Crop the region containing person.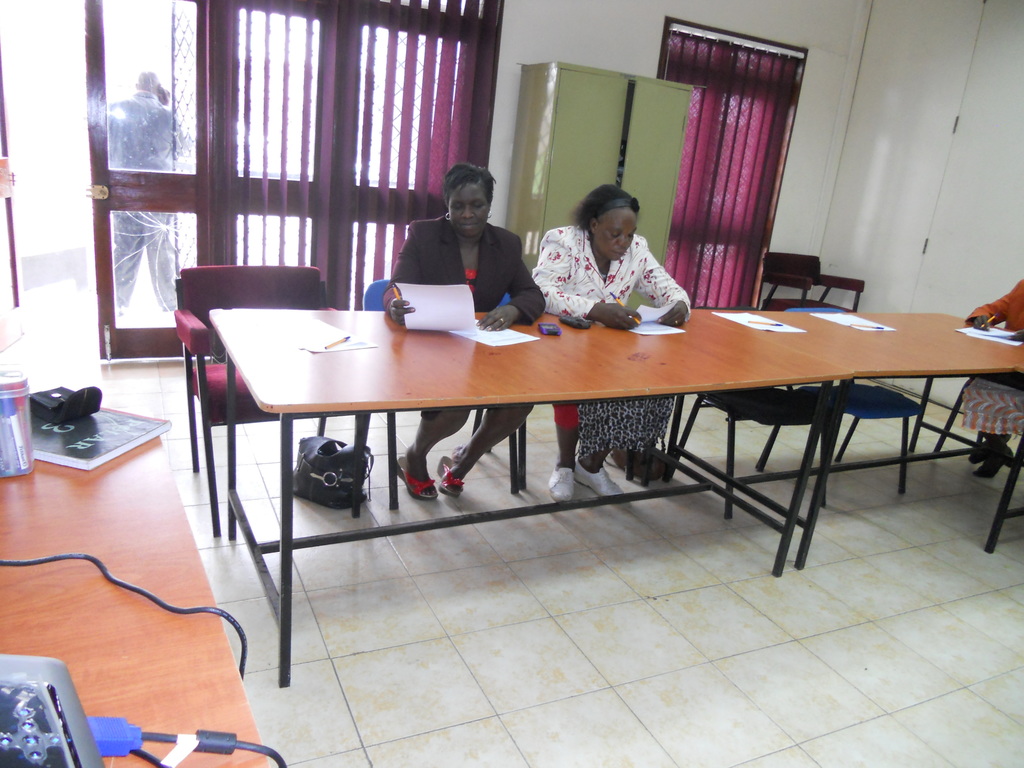
Crop region: region(961, 282, 1023, 482).
